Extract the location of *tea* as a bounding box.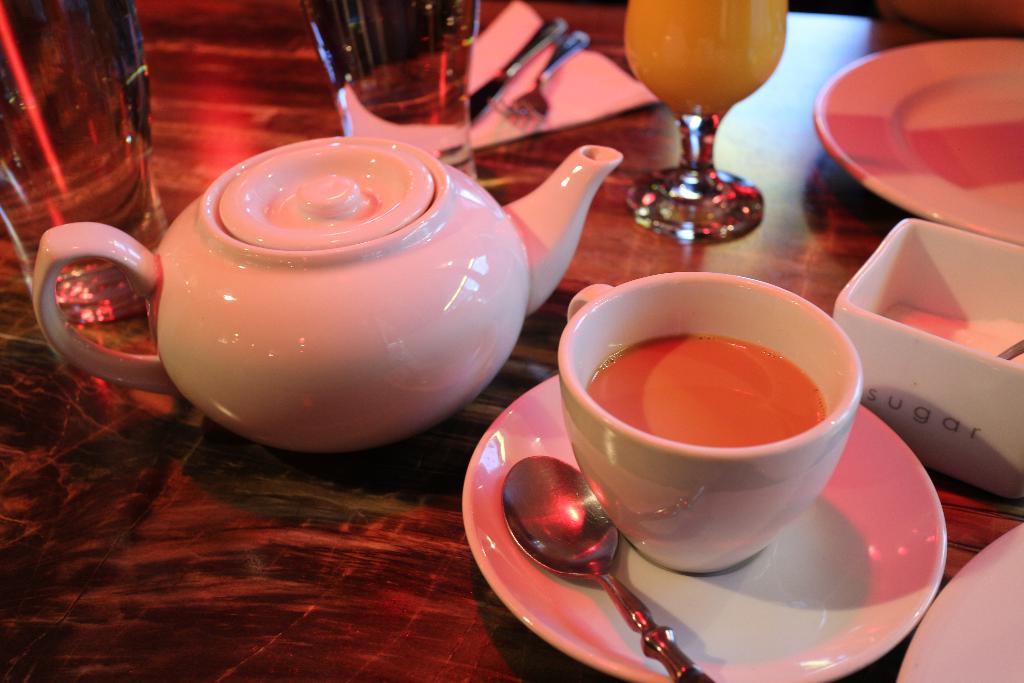
{"left": 586, "top": 332, "right": 822, "bottom": 451}.
